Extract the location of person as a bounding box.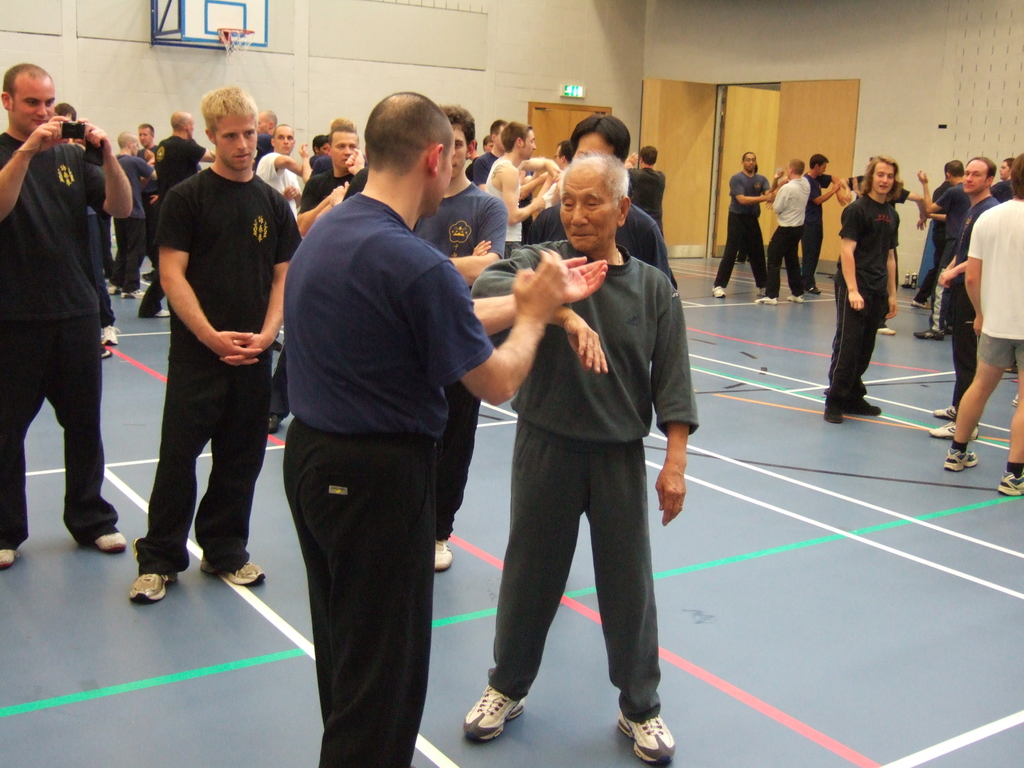
Rect(913, 147, 1002, 354).
